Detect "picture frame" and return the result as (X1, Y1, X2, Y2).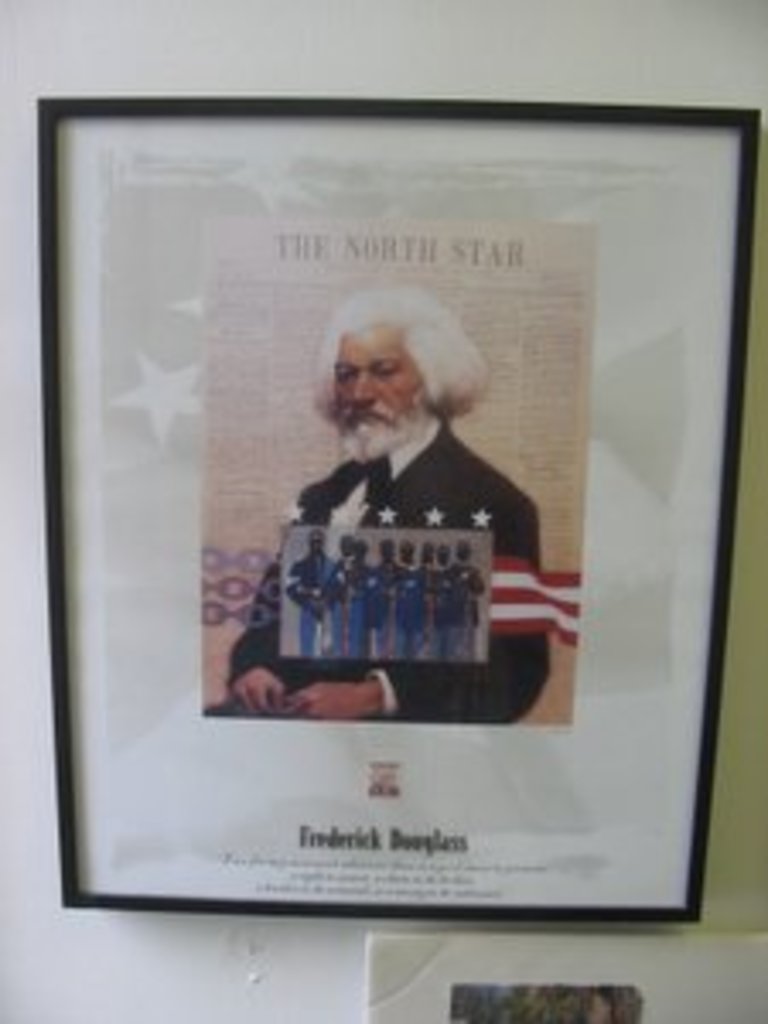
(31, 85, 761, 925).
